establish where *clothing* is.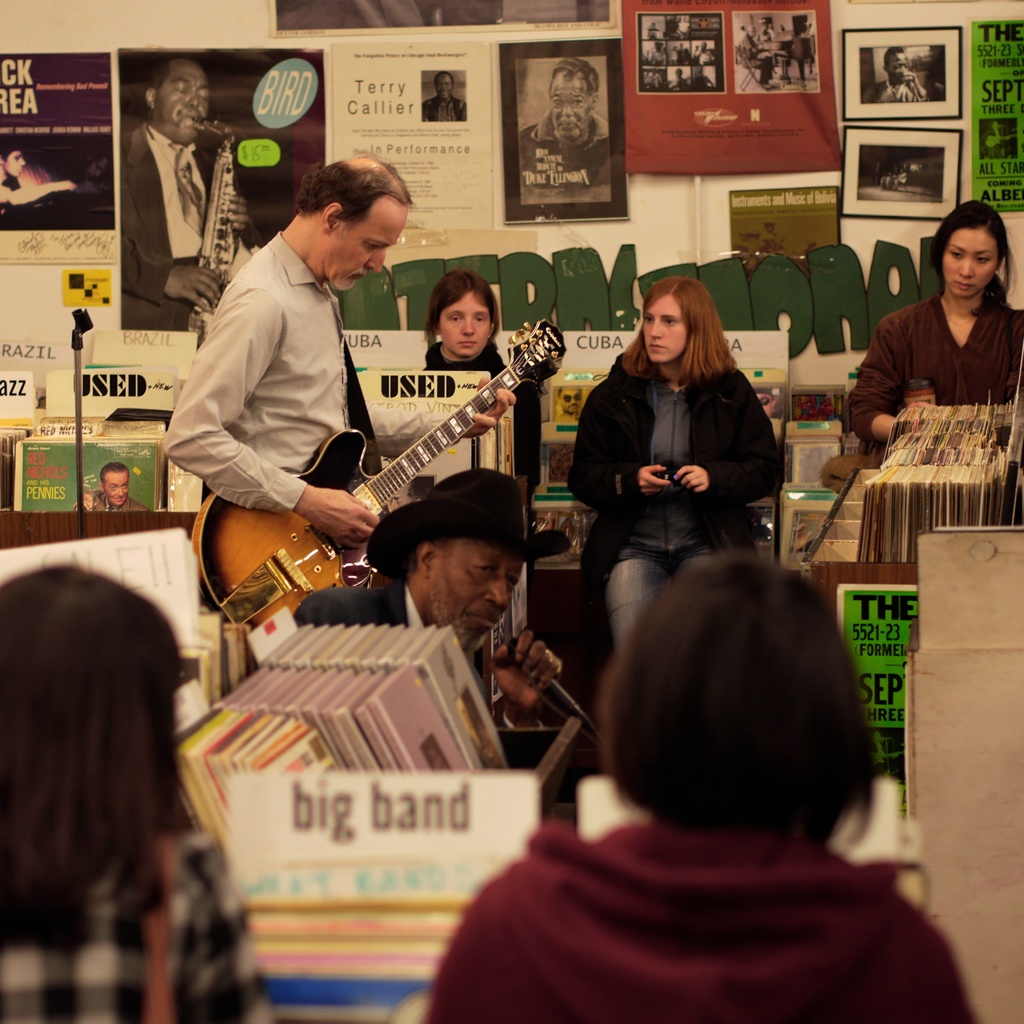
Established at box(422, 339, 540, 498).
